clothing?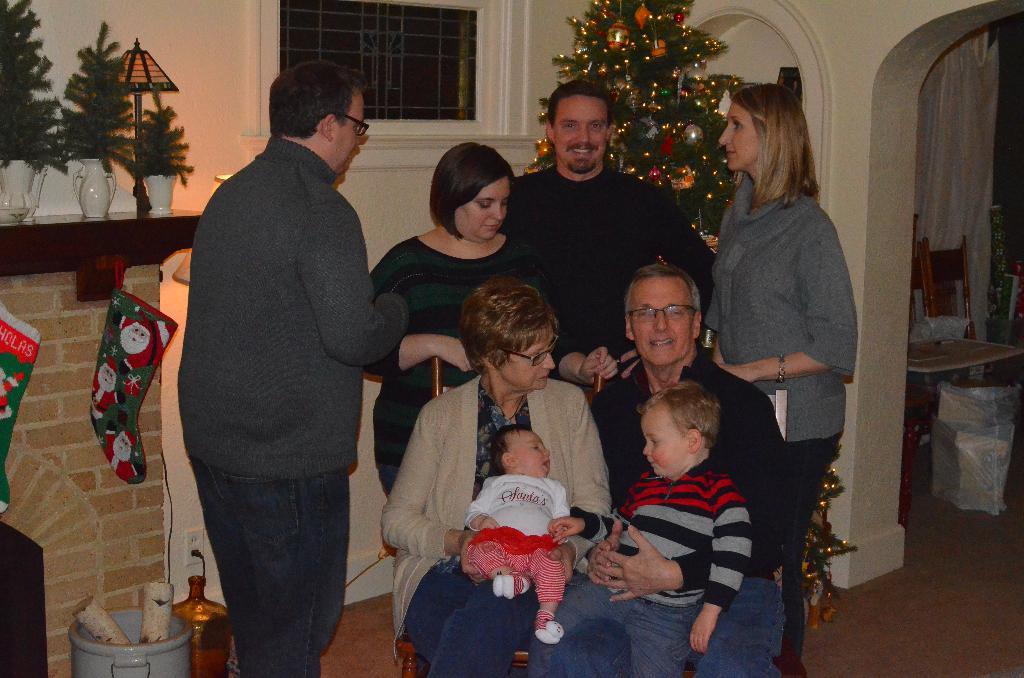
<bbox>450, 471, 568, 613</bbox>
